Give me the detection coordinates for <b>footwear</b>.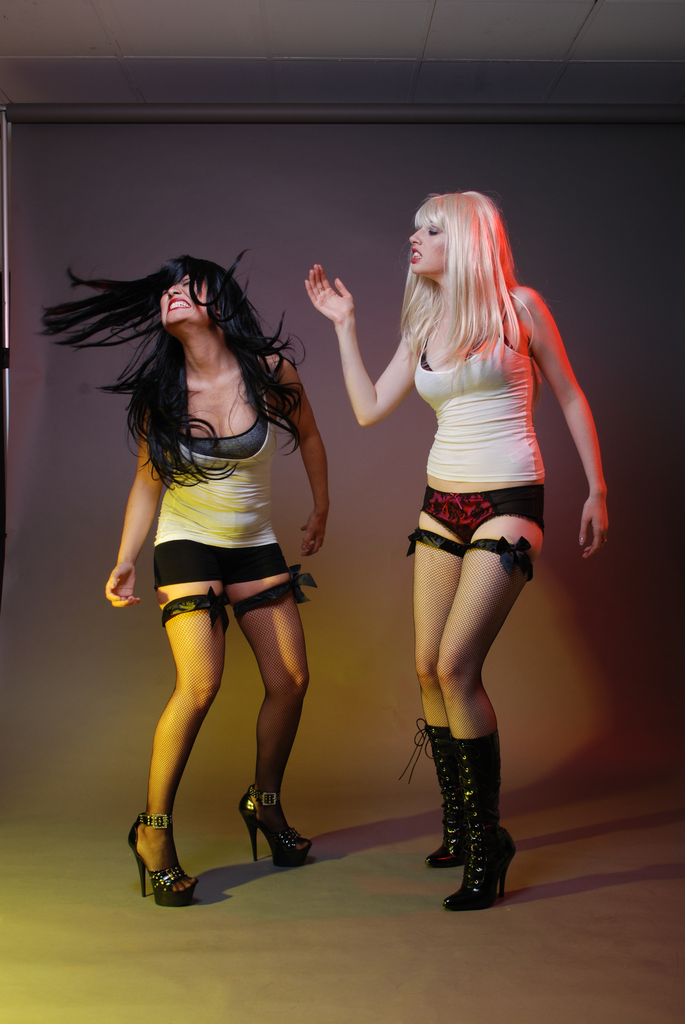
Rect(235, 790, 324, 867).
